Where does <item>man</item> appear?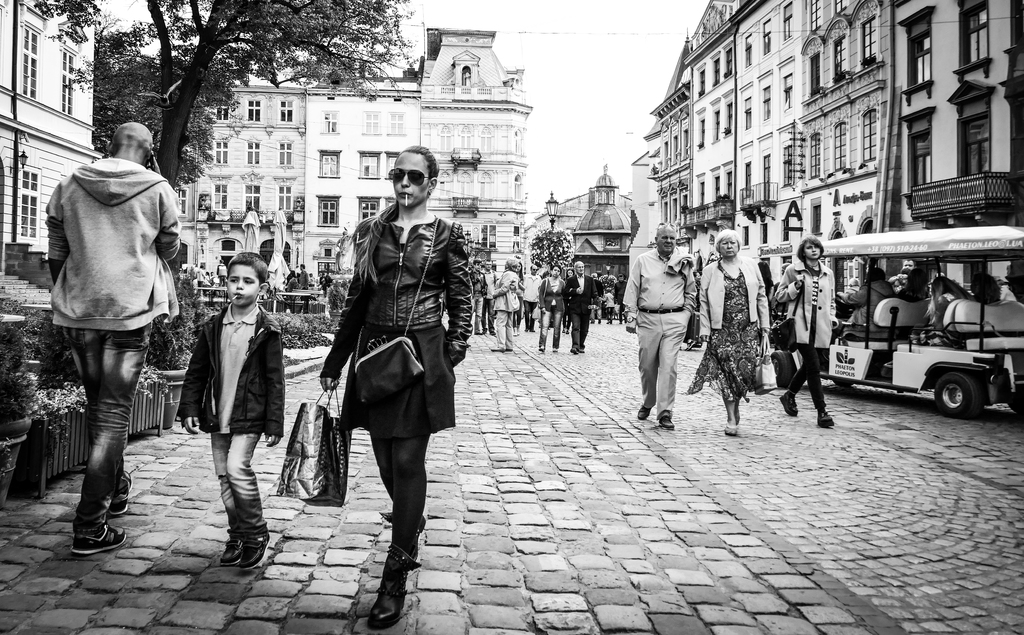
Appears at crop(613, 273, 630, 326).
